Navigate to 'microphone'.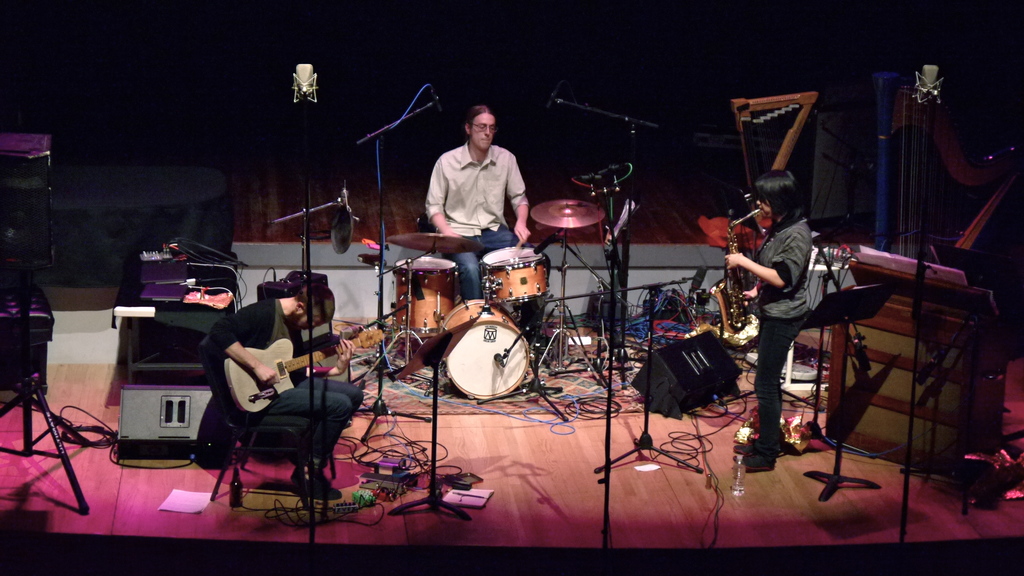
Navigation target: (left=550, top=81, right=561, bottom=117).
